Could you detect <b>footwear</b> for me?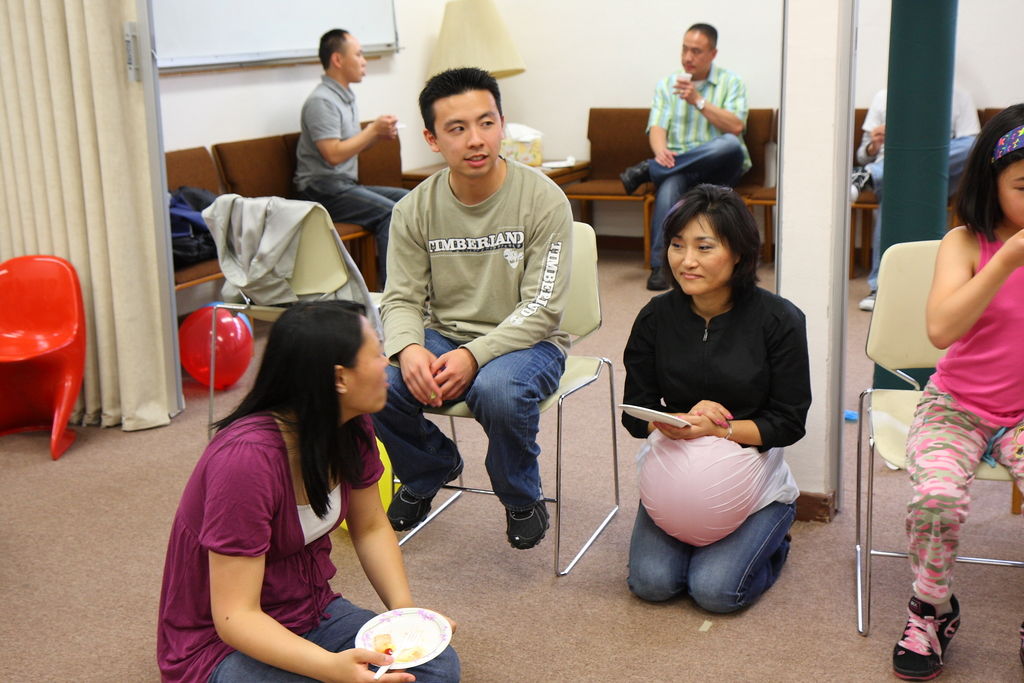
Detection result: 911,591,973,668.
